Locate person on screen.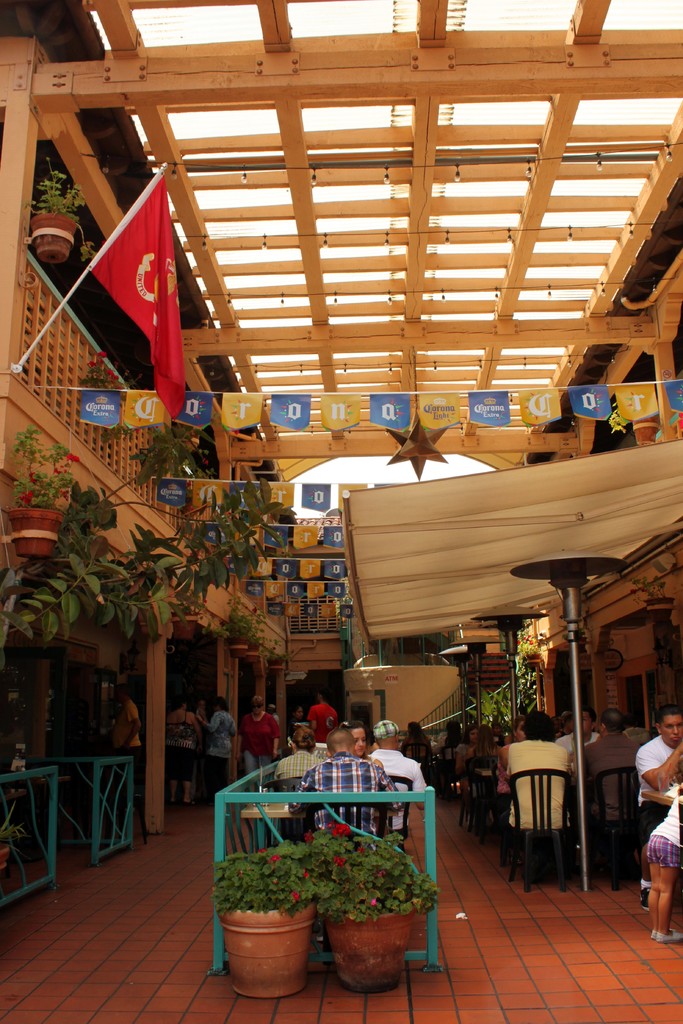
On screen at 307 694 349 743.
